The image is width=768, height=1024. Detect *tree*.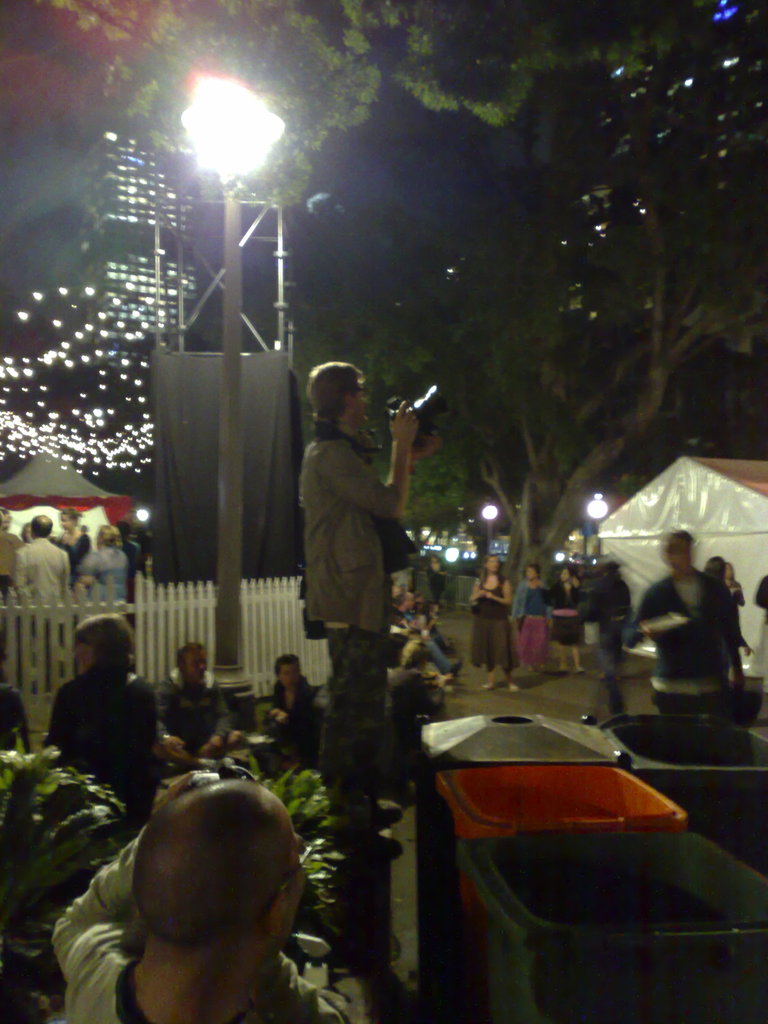
Detection: box(423, 58, 751, 572).
